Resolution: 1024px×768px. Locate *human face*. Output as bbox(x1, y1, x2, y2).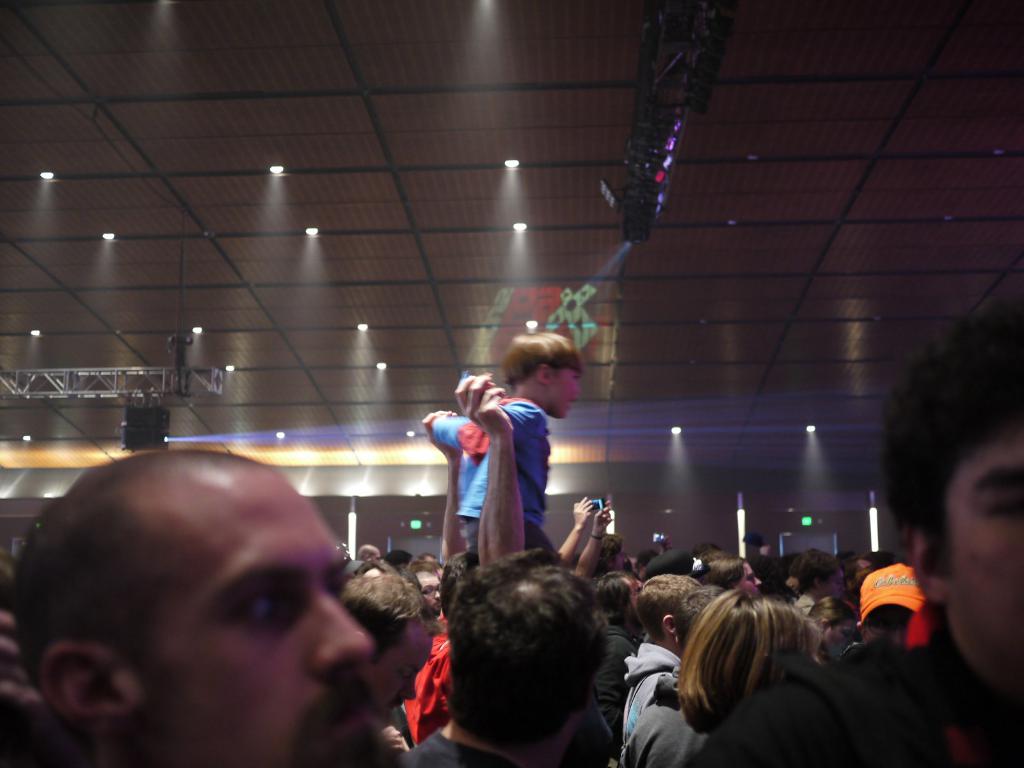
bbox(626, 578, 638, 603).
